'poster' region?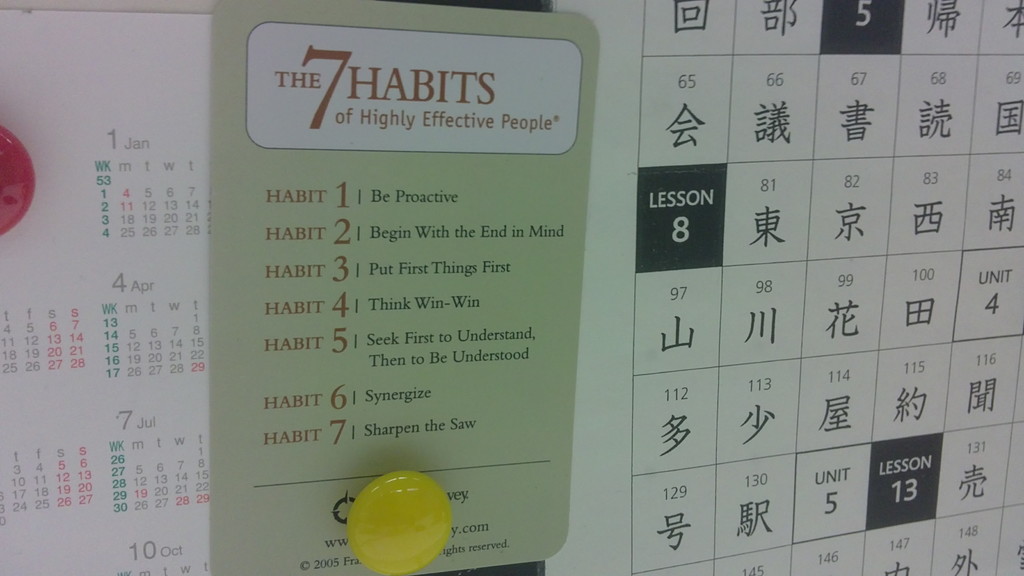
[0,0,215,575]
